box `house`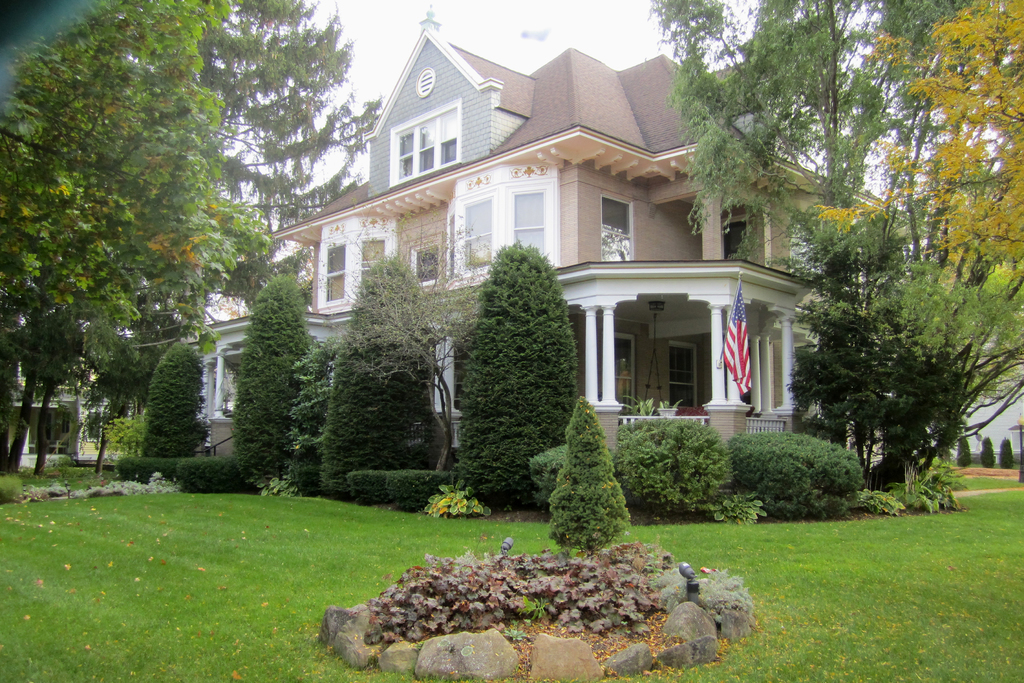
x1=4 y1=356 x2=79 y2=461
